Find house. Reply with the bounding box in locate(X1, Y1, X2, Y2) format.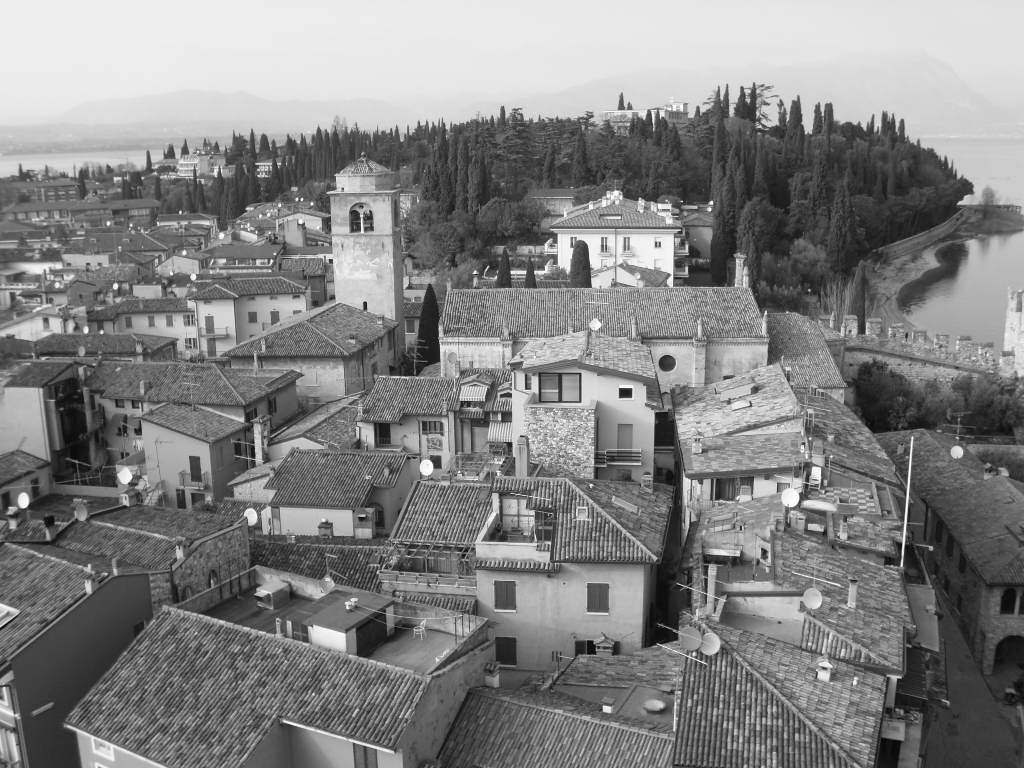
locate(338, 165, 405, 367).
